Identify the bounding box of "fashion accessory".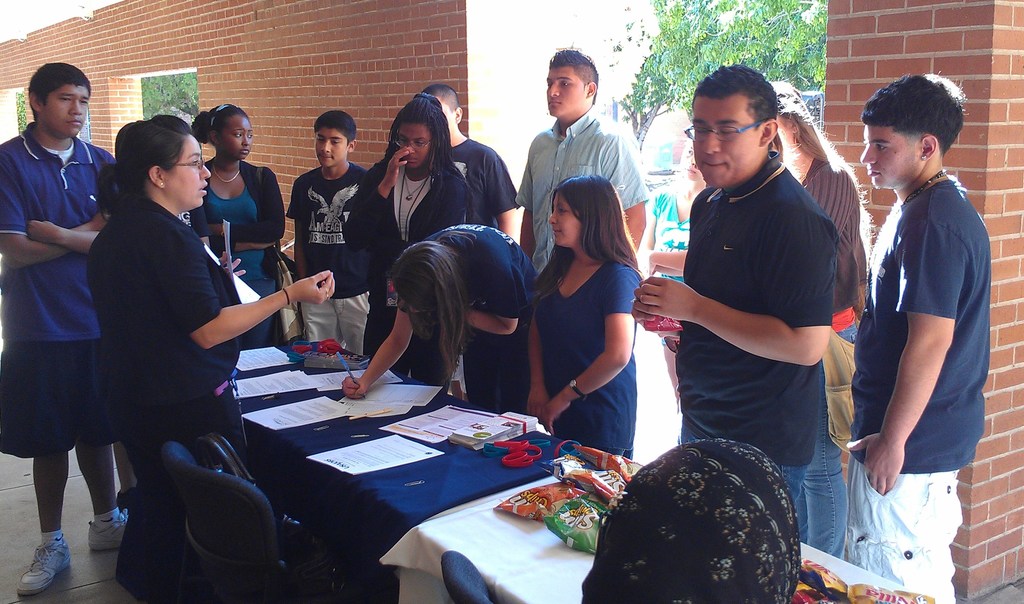
detection(321, 288, 332, 292).
